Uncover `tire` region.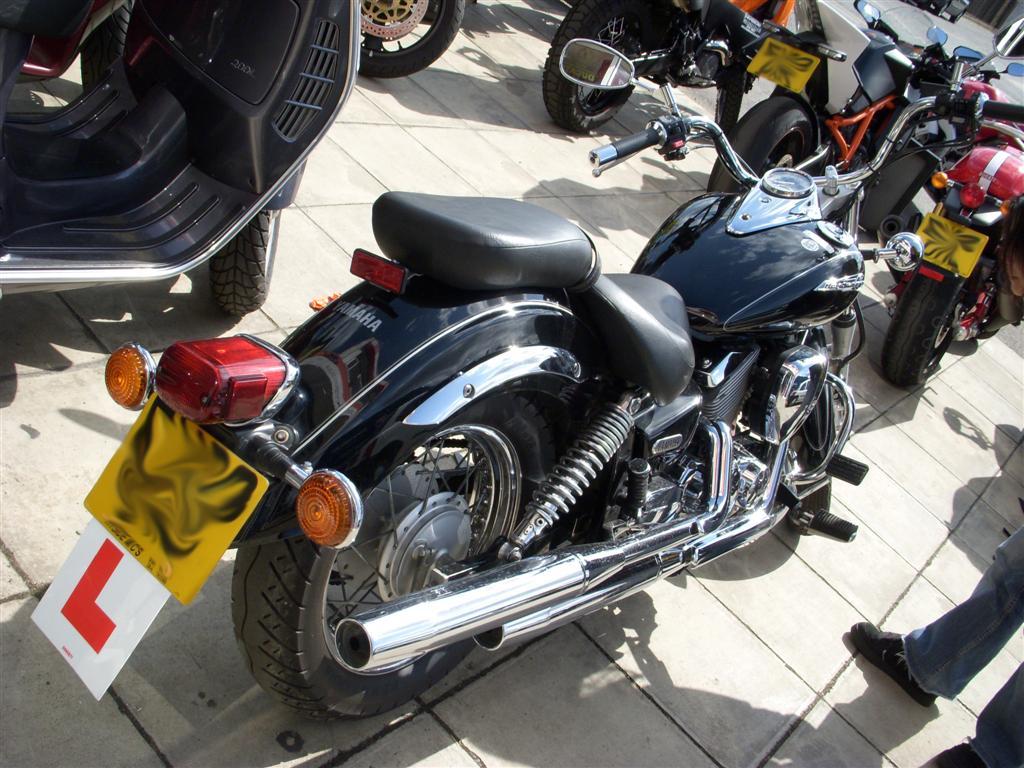
Uncovered: (x1=718, y1=50, x2=744, y2=135).
